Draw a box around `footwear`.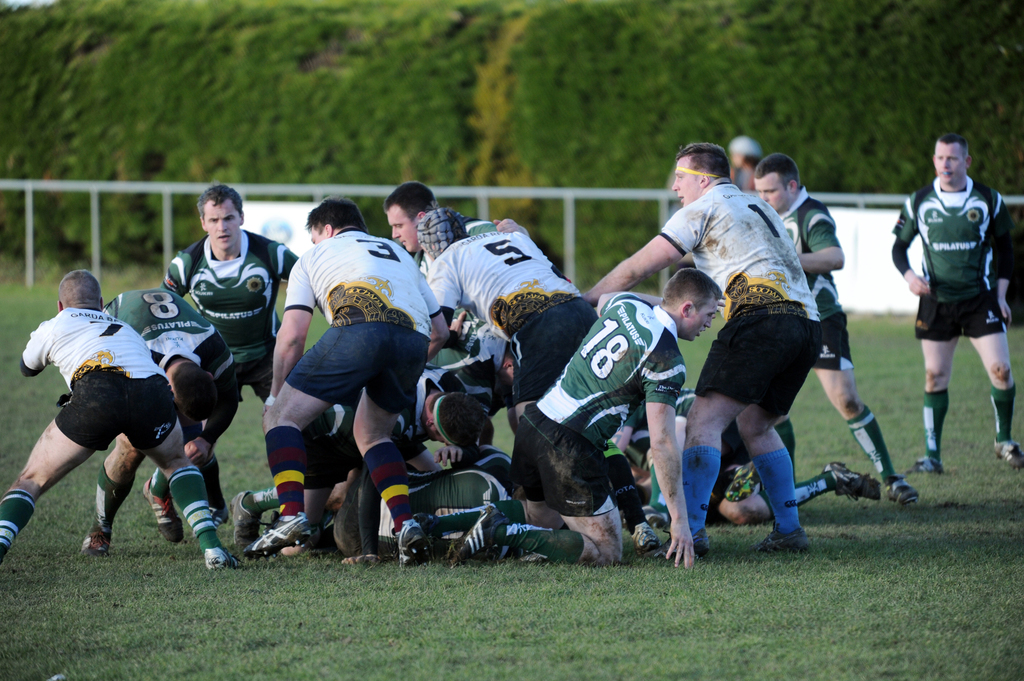
[142, 477, 186, 545].
